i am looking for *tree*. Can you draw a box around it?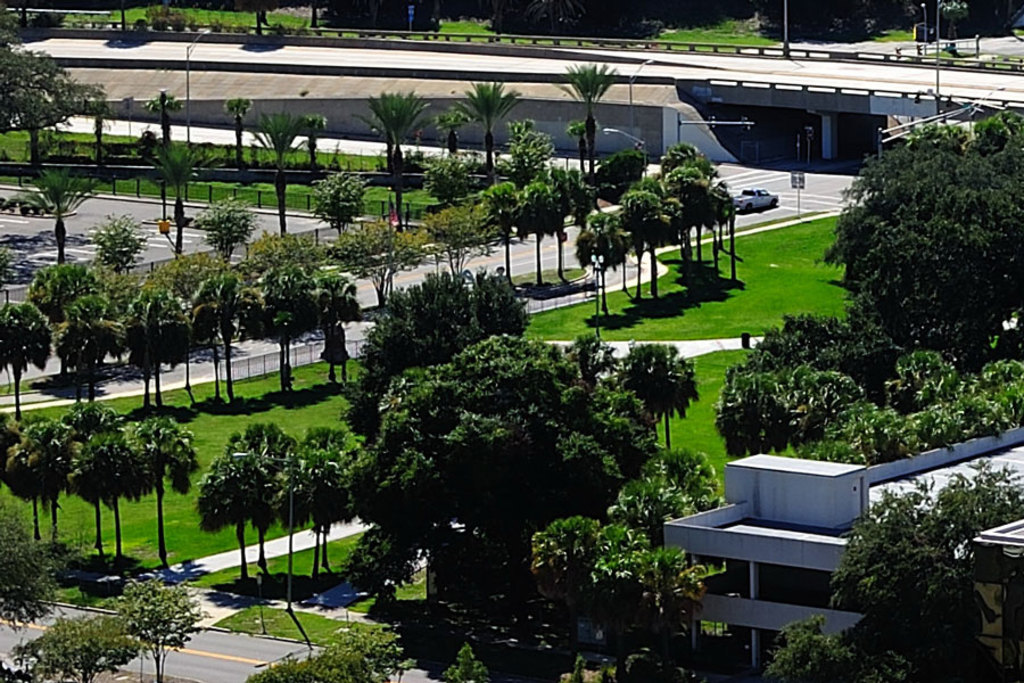
Sure, the bounding box is box=[423, 104, 477, 161].
